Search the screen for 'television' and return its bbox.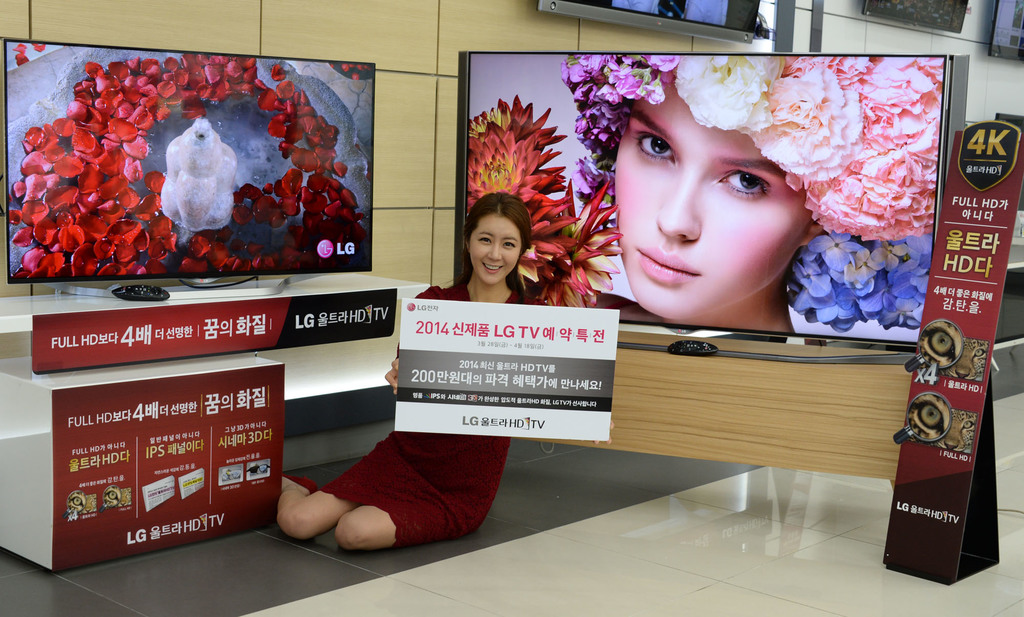
Found: select_region(449, 41, 974, 358).
